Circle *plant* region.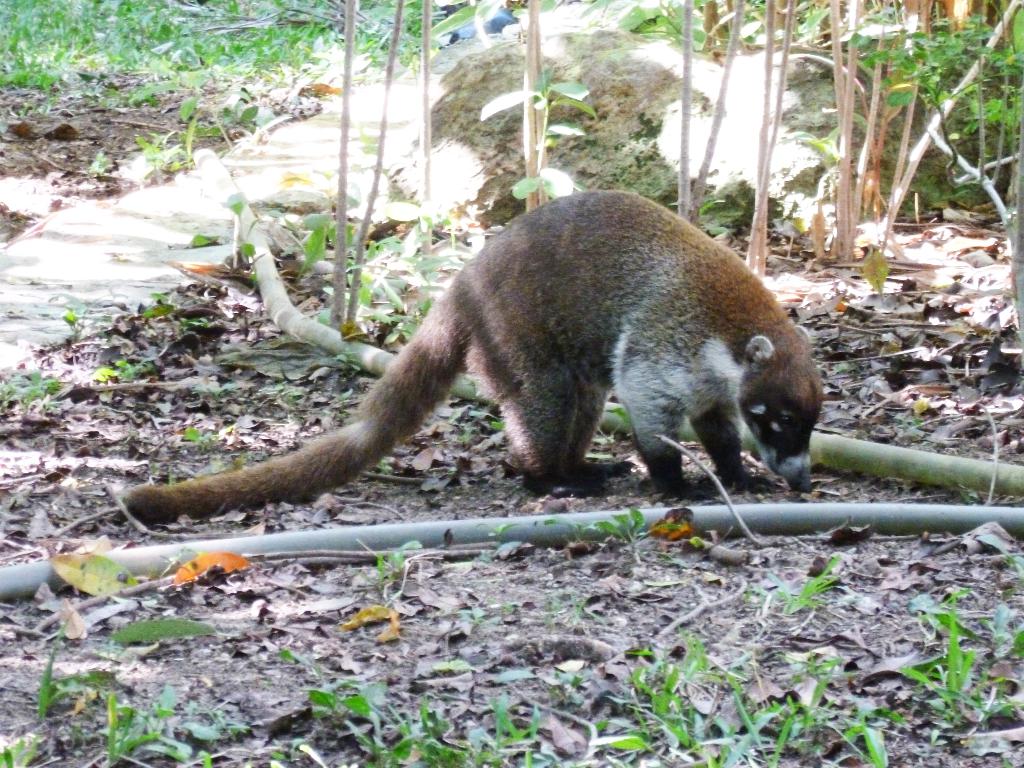
Region: (541,520,595,559).
